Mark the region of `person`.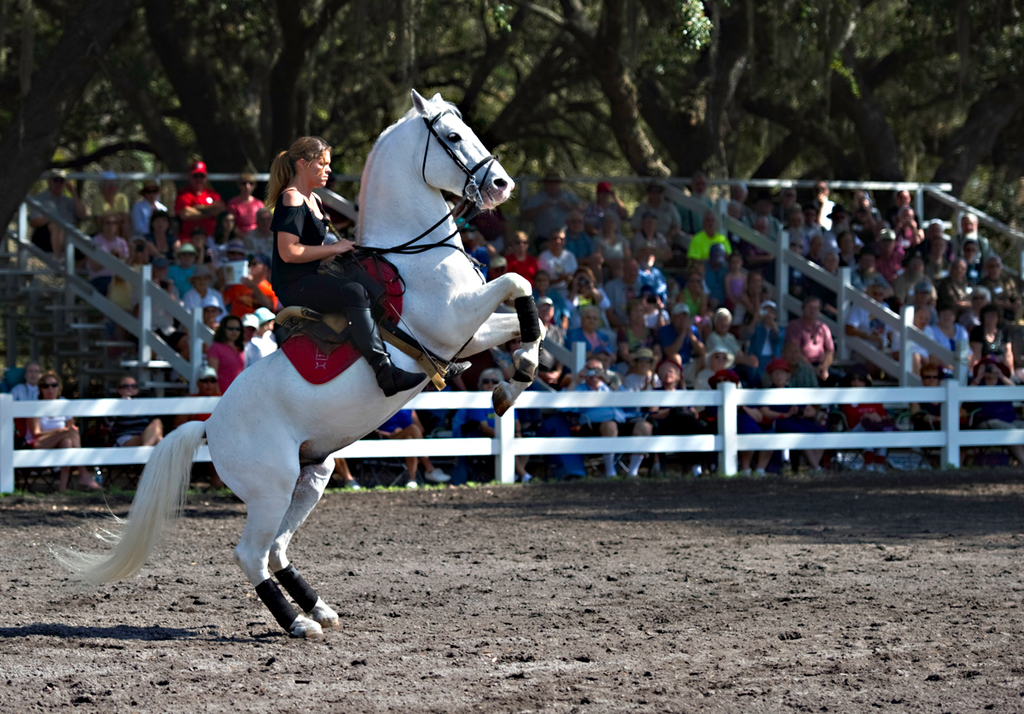
Region: <bbox>626, 177, 684, 235</bbox>.
